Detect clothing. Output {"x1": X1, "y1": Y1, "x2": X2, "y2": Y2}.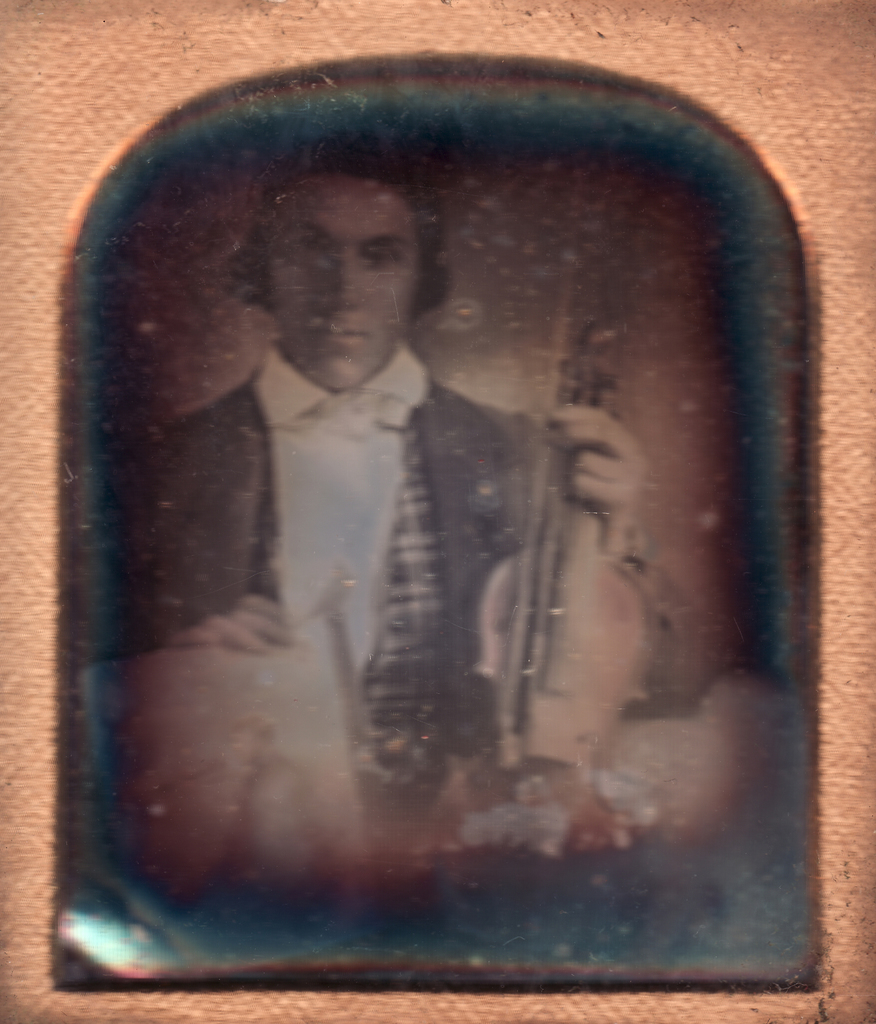
{"x1": 107, "y1": 351, "x2": 650, "y2": 848}.
